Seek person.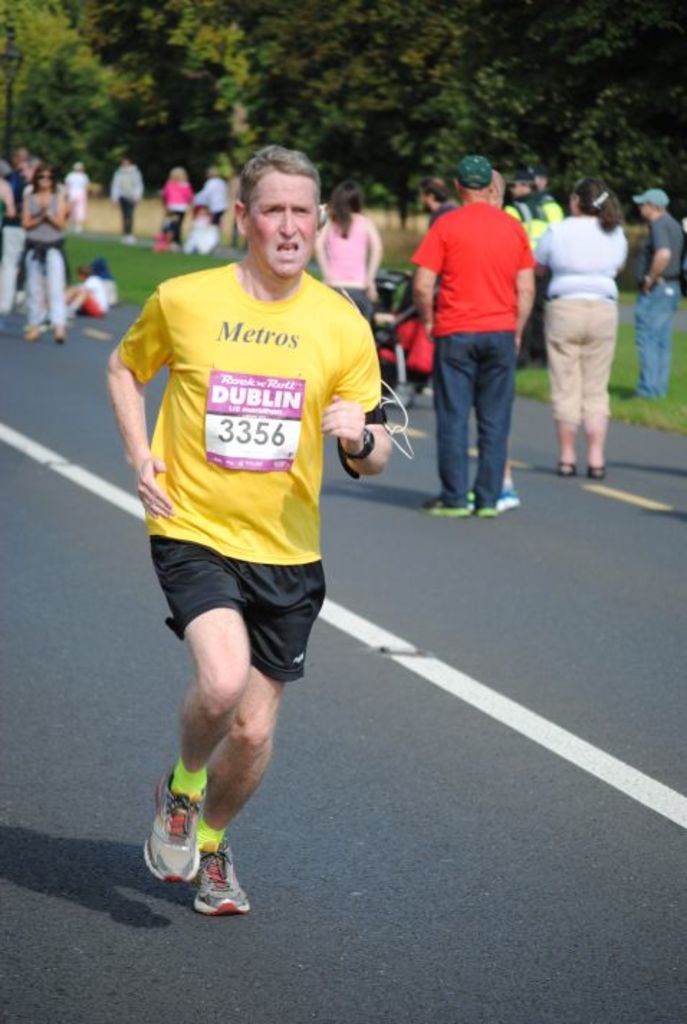
(66, 265, 112, 318).
